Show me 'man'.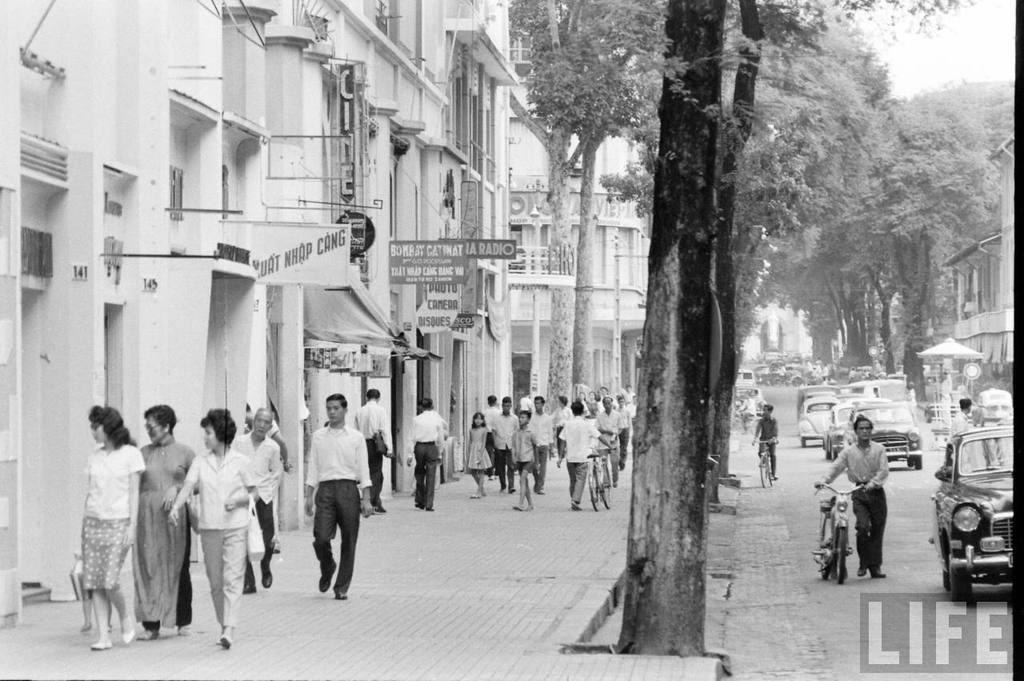
'man' is here: (526, 391, 552, 499).
